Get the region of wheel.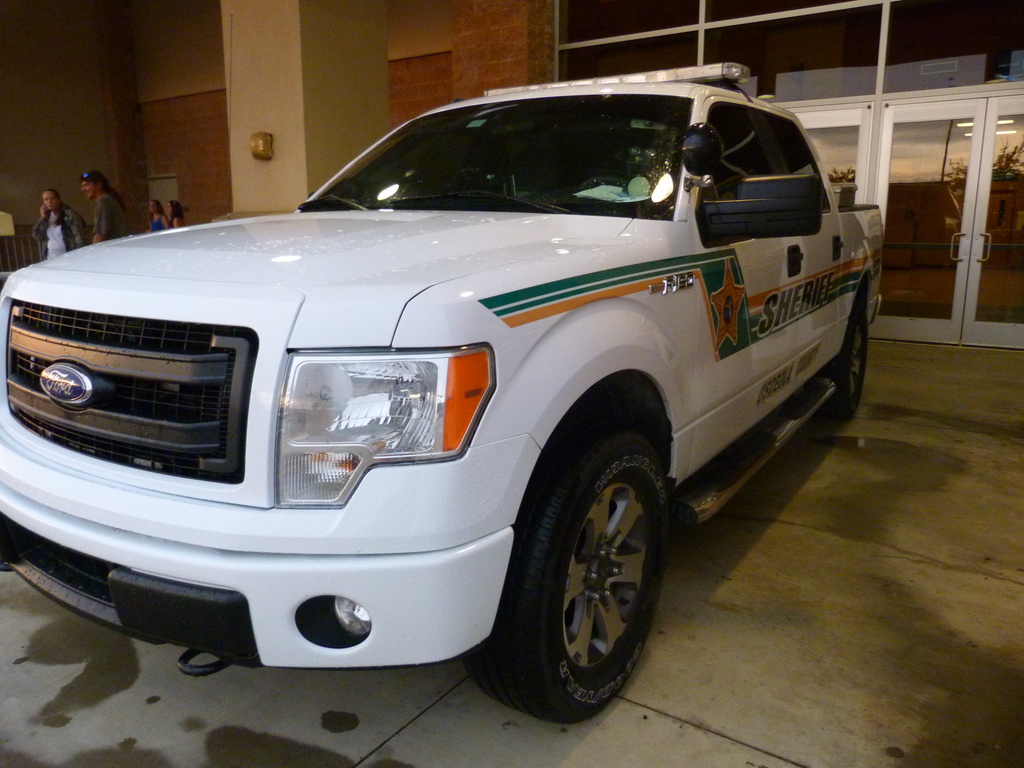
<box>502,426,673,710</box>.
